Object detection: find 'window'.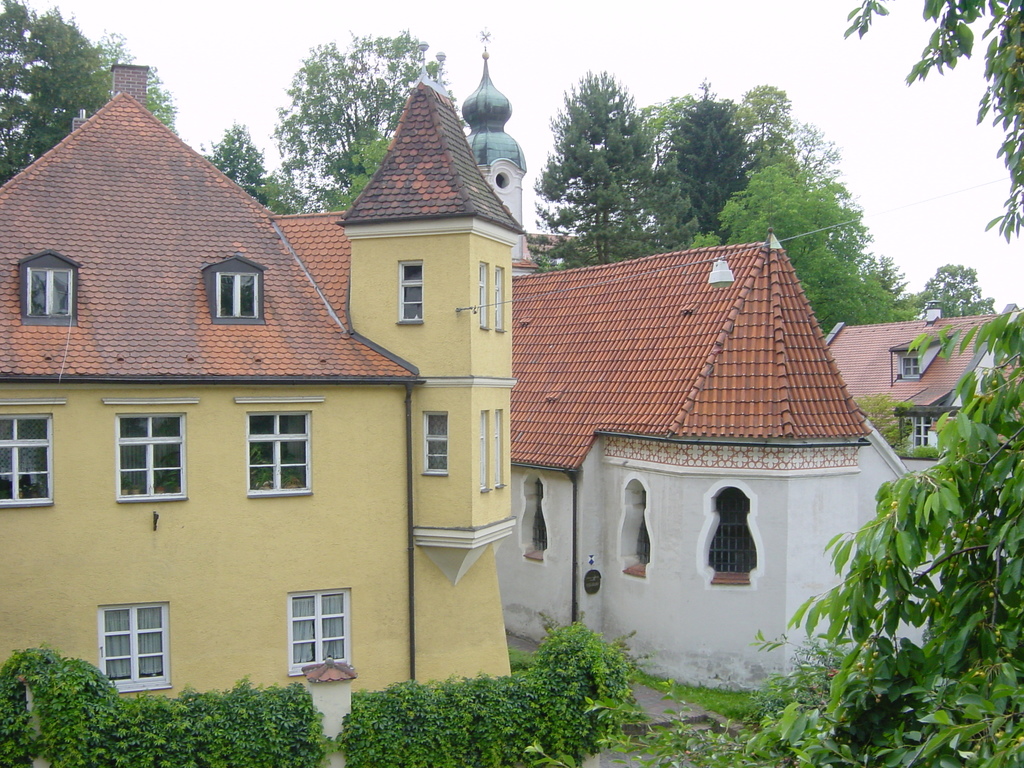
box(214, 264, 260, 327).
